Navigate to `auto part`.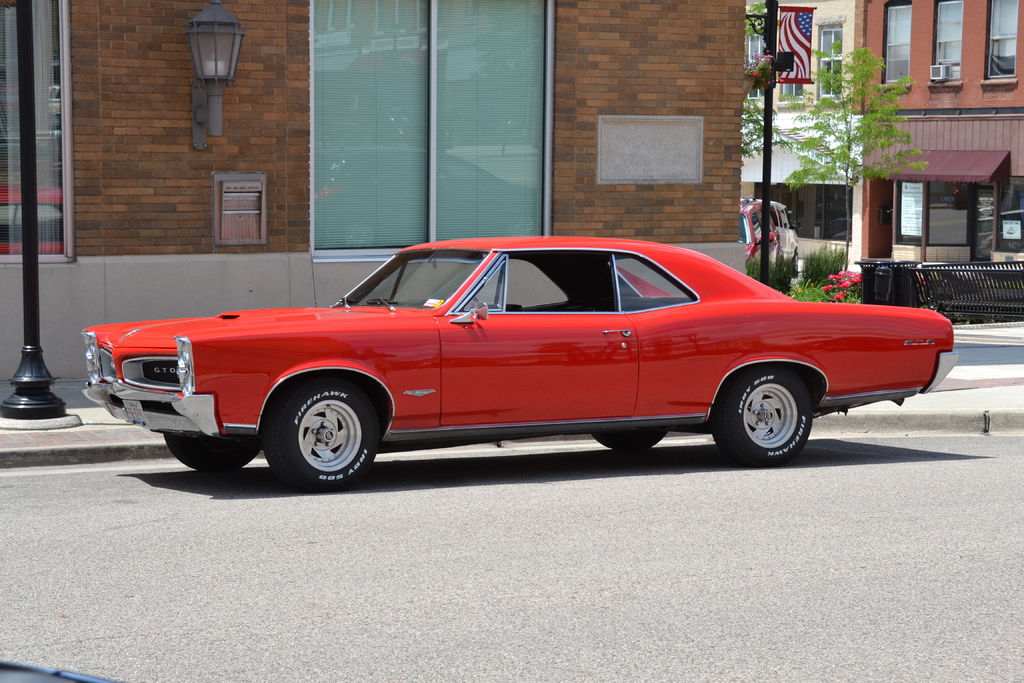
Navigation target: [86, 229, 954, 490].
